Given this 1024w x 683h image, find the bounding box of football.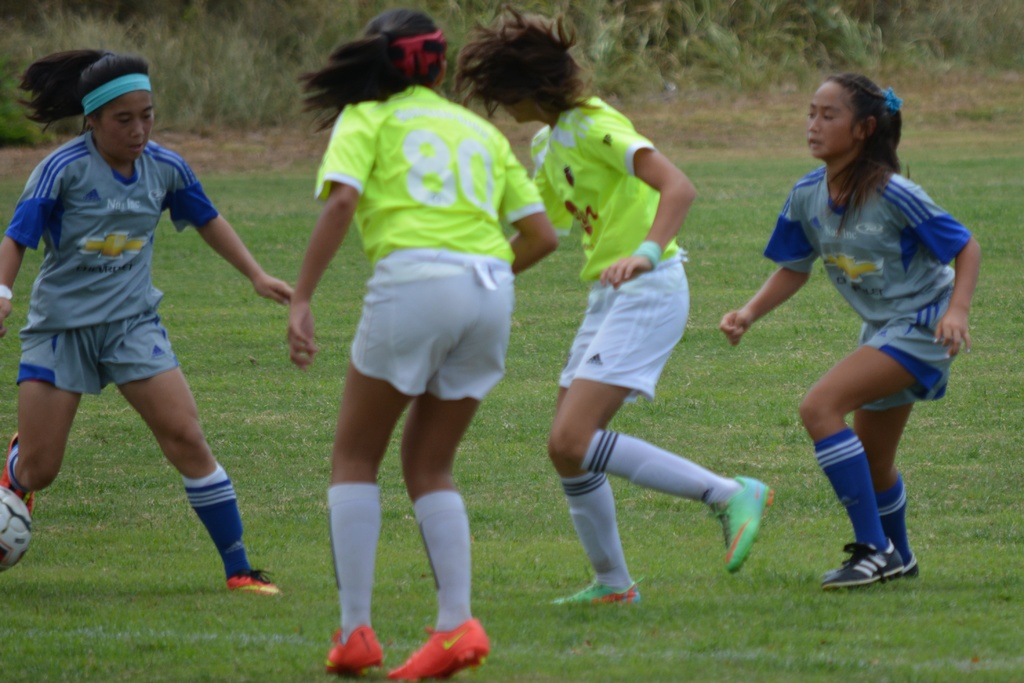
box(0, 486, 31, 573).
